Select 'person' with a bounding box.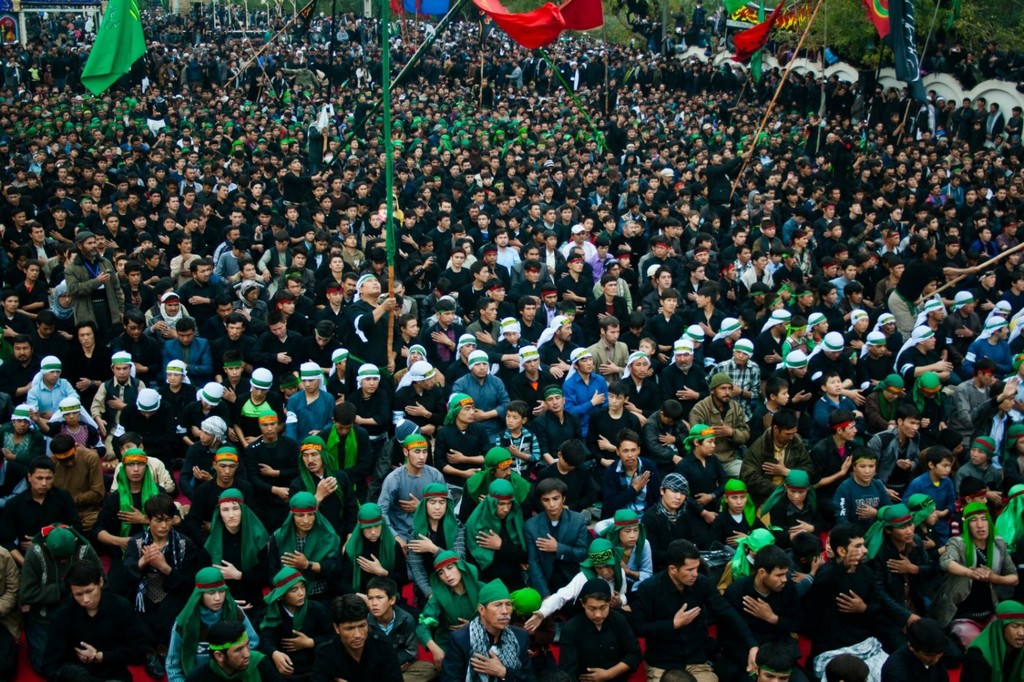
crop(957, 357, 1007, 438).
